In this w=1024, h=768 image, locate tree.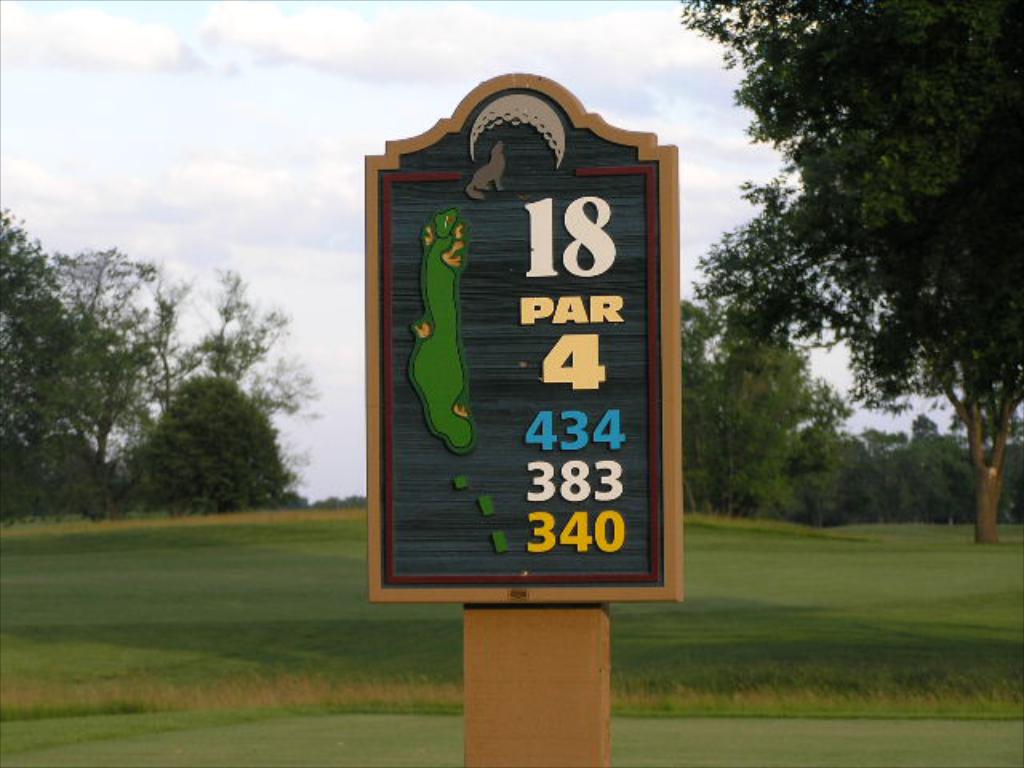
Bounding box: [0, 208, 93, 494].
